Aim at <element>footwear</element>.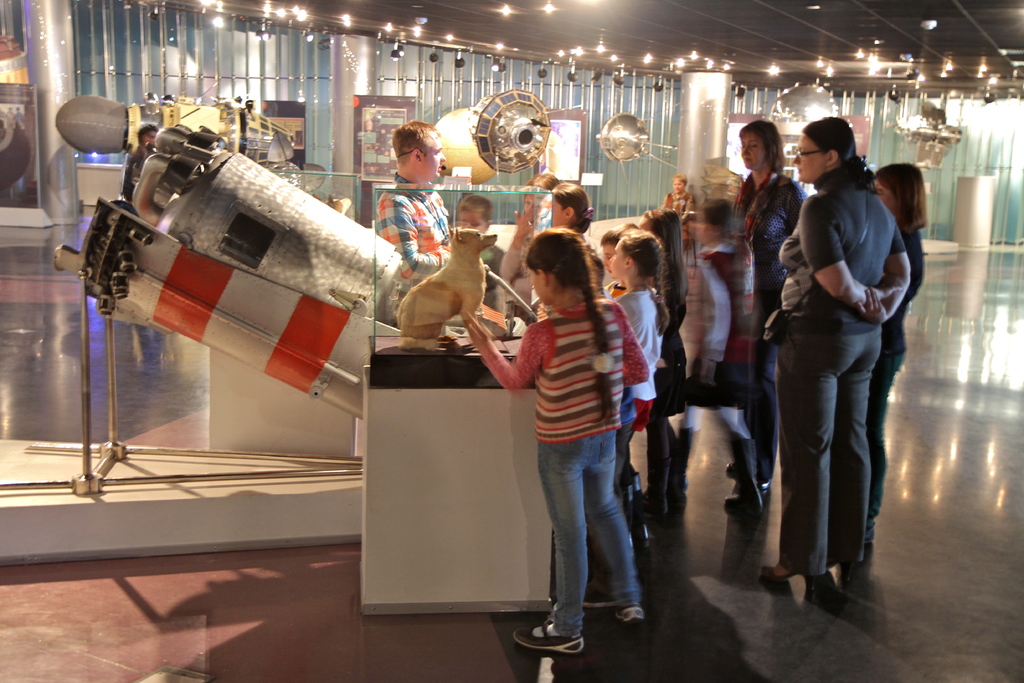
Aimed at [left=724, top=491, right=764, bottom=516].
